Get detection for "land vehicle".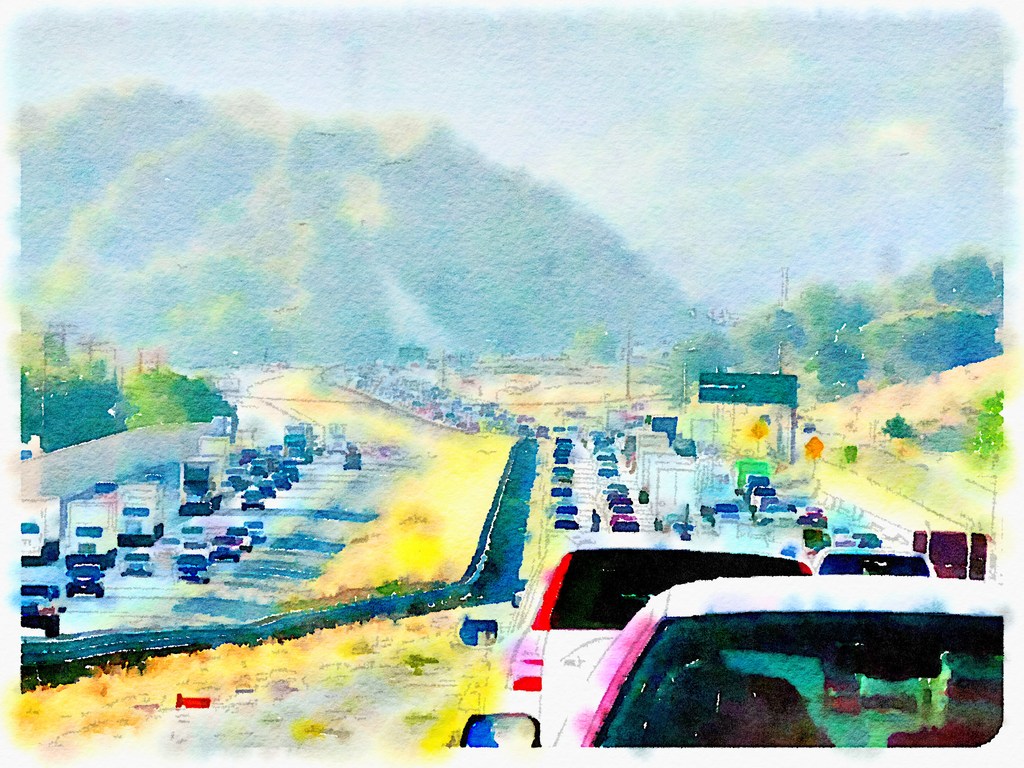
Detection: 264,441,280,457.
